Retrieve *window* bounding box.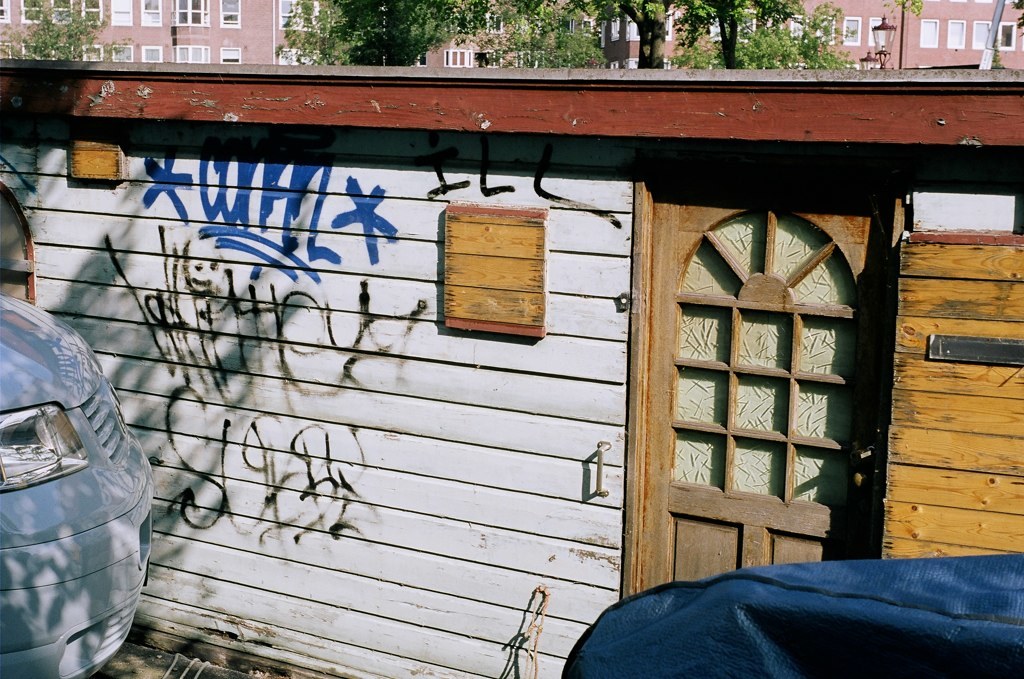
Bounding box: pyautogui.locateOnScreen(140, 0, 160, 26).
